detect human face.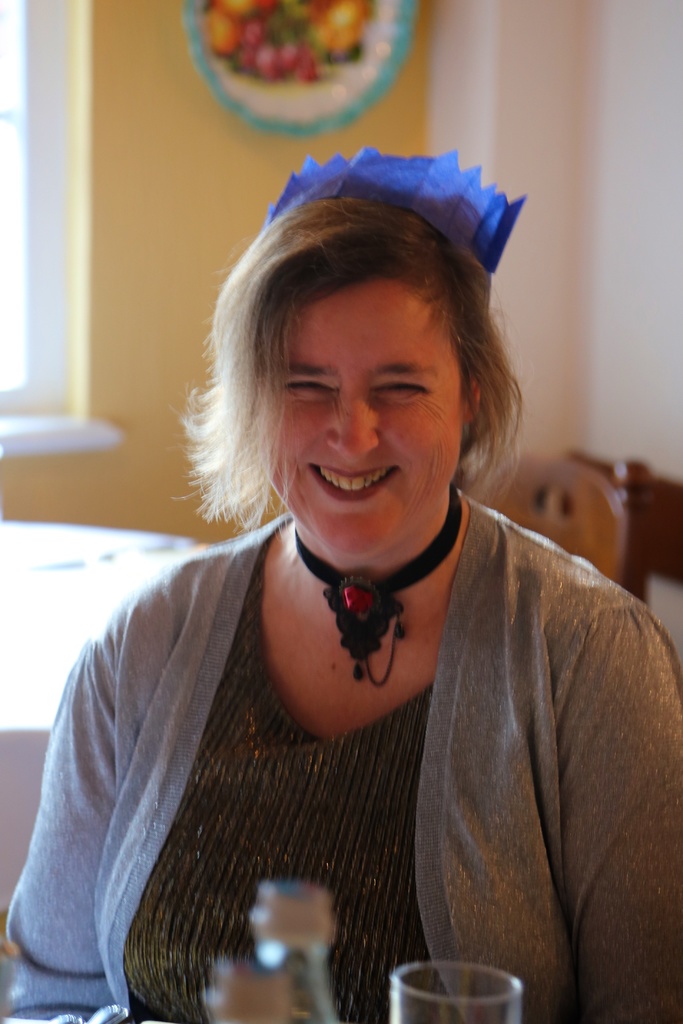
Detected at BBox(256, 268, 481, 532).
